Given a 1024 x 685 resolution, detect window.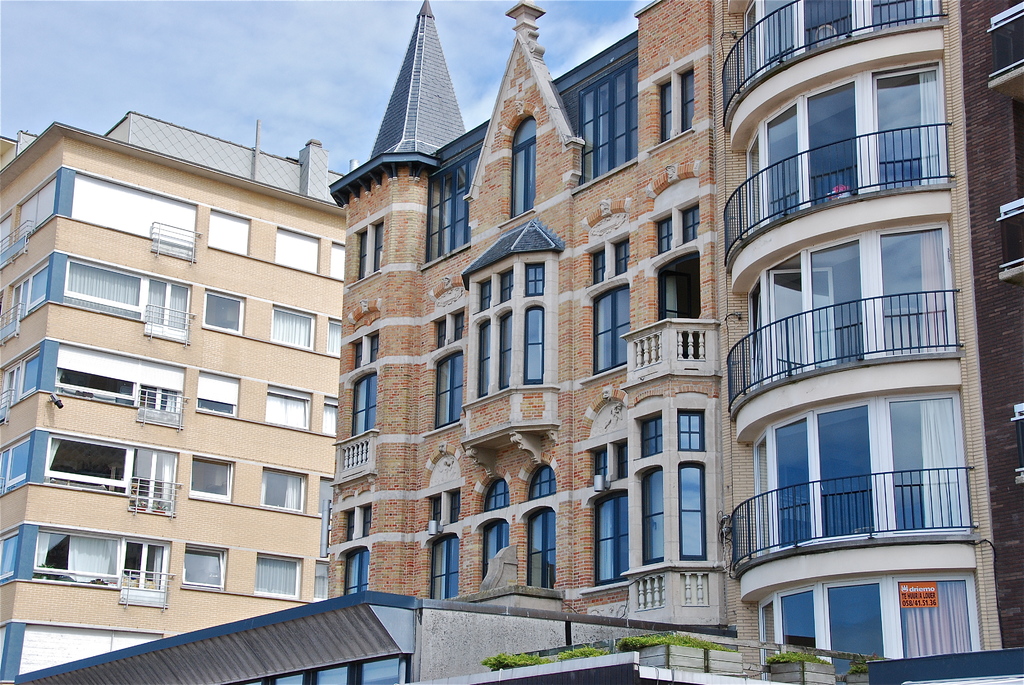
(x1=33, y1=524, x2=169, y2=588).
